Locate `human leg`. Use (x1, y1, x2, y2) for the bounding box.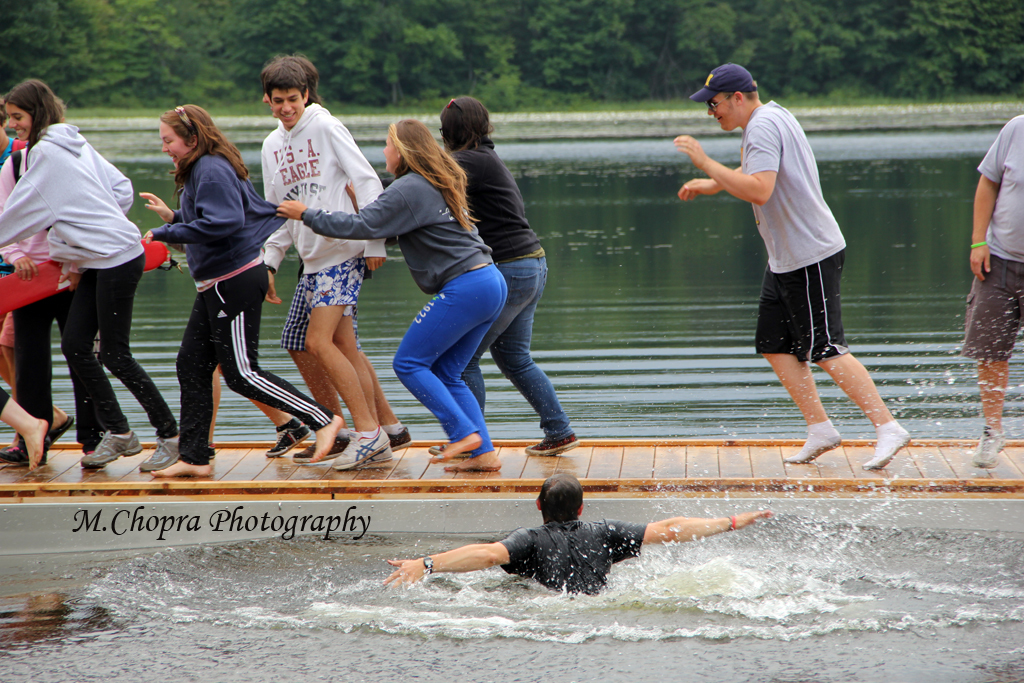
(104, 256, 177, 455).
